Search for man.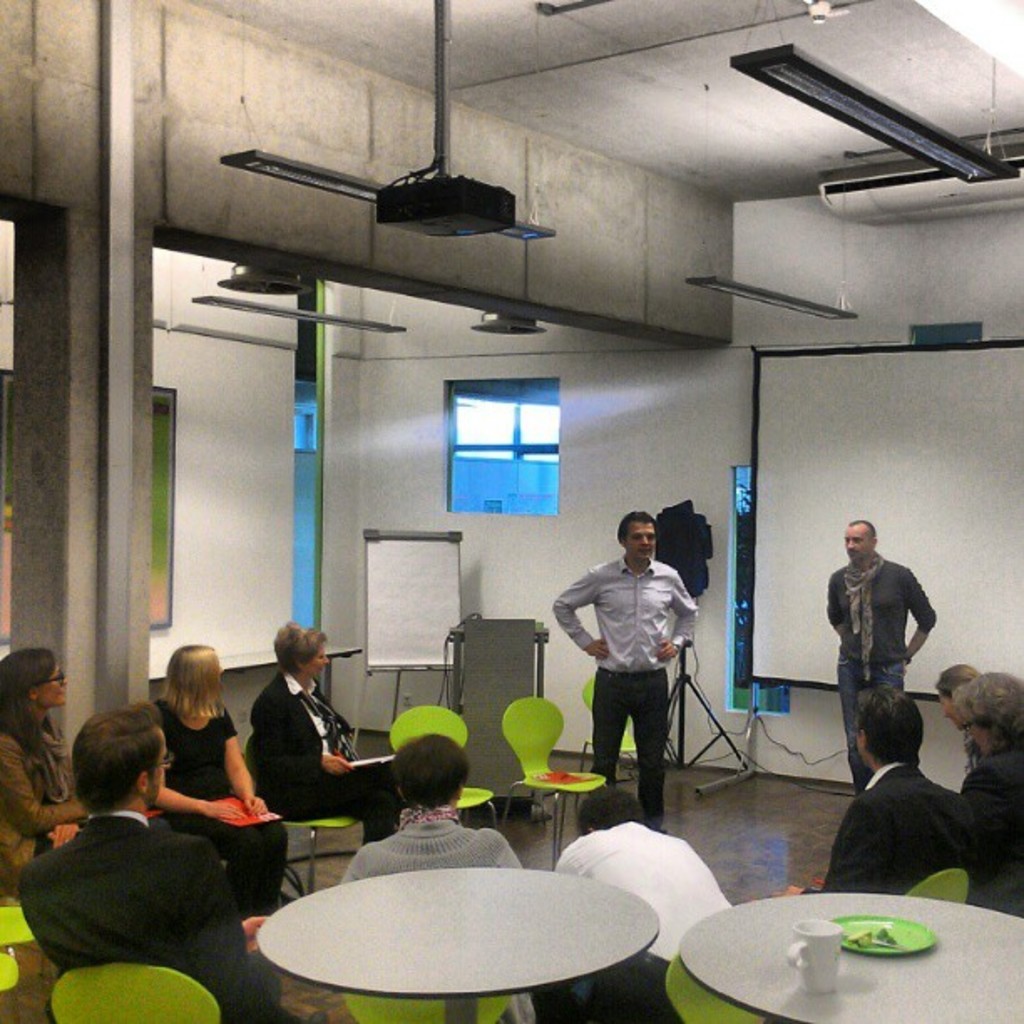
Found at Rect(20, 699, 326, 1022).
